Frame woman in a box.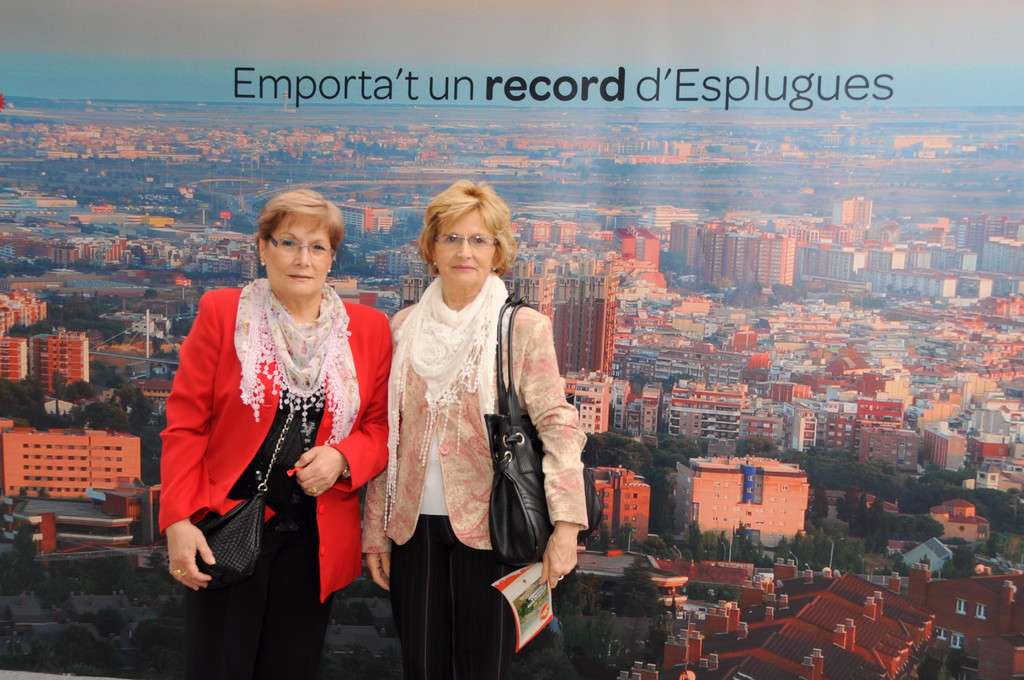
l=361, t=180, r=588, b=679.
